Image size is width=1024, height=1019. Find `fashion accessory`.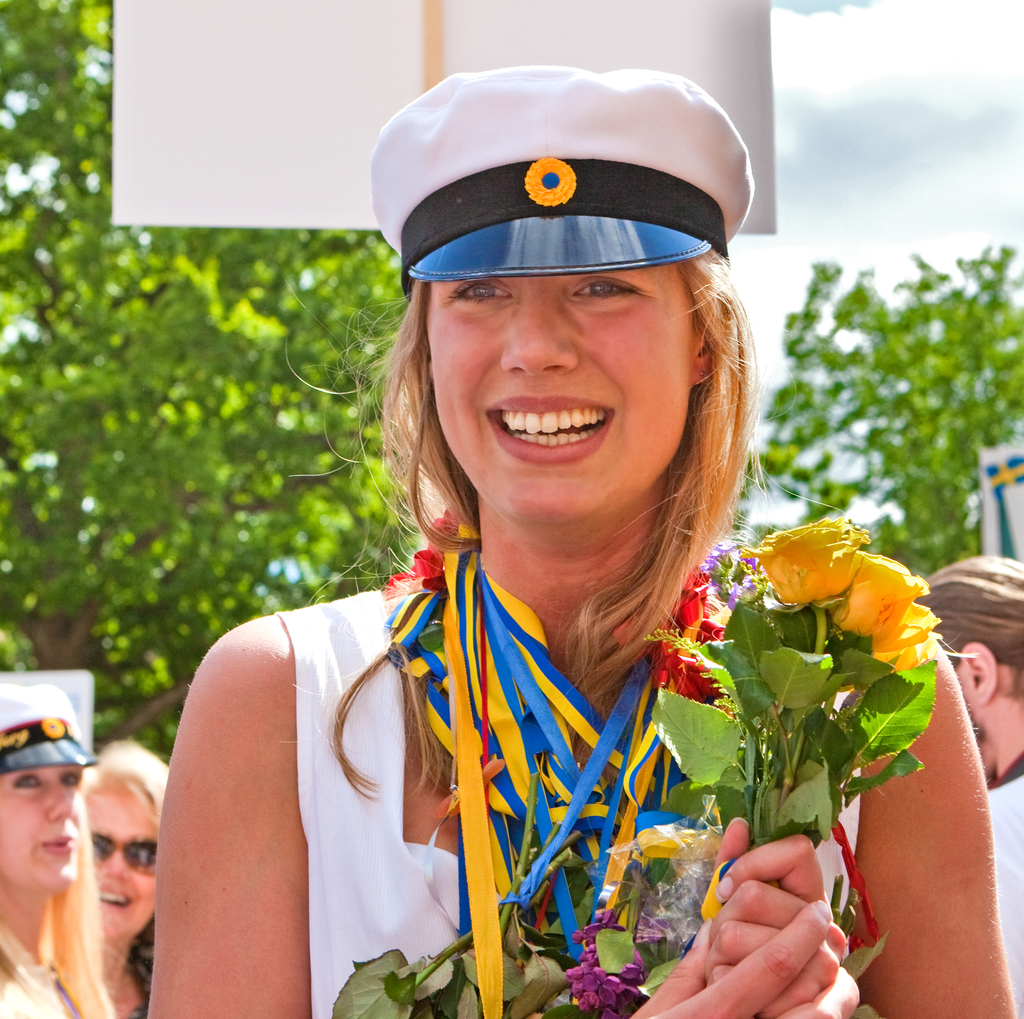
x1=90 y1=831 x2=165 y2=865.
